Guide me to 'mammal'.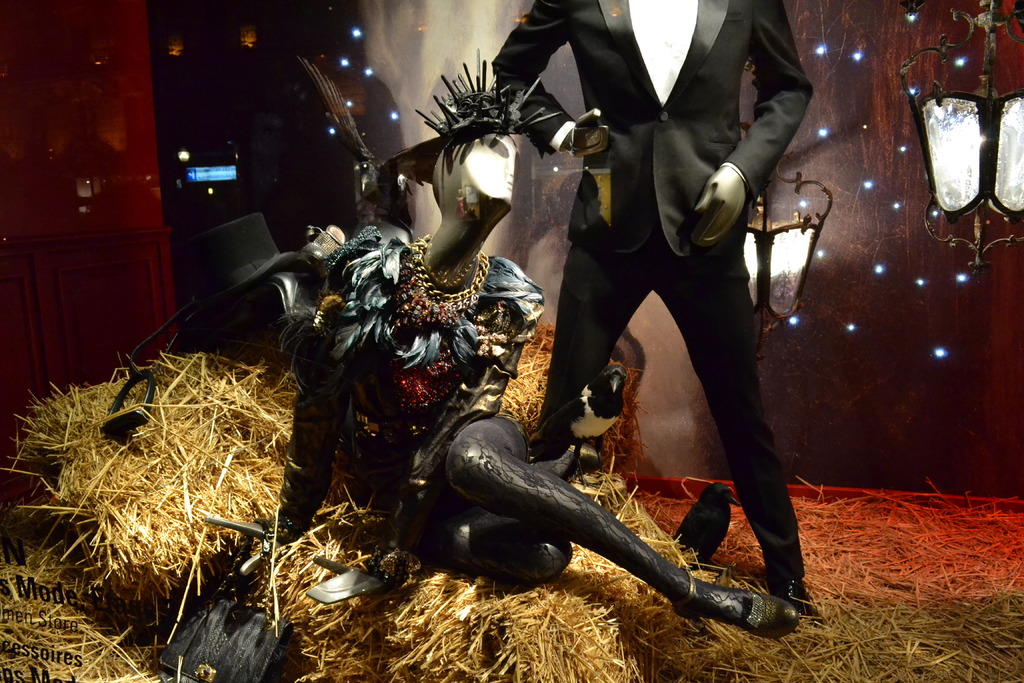
Guidance: x1=260 y1=135 x2=796 y2=639.
